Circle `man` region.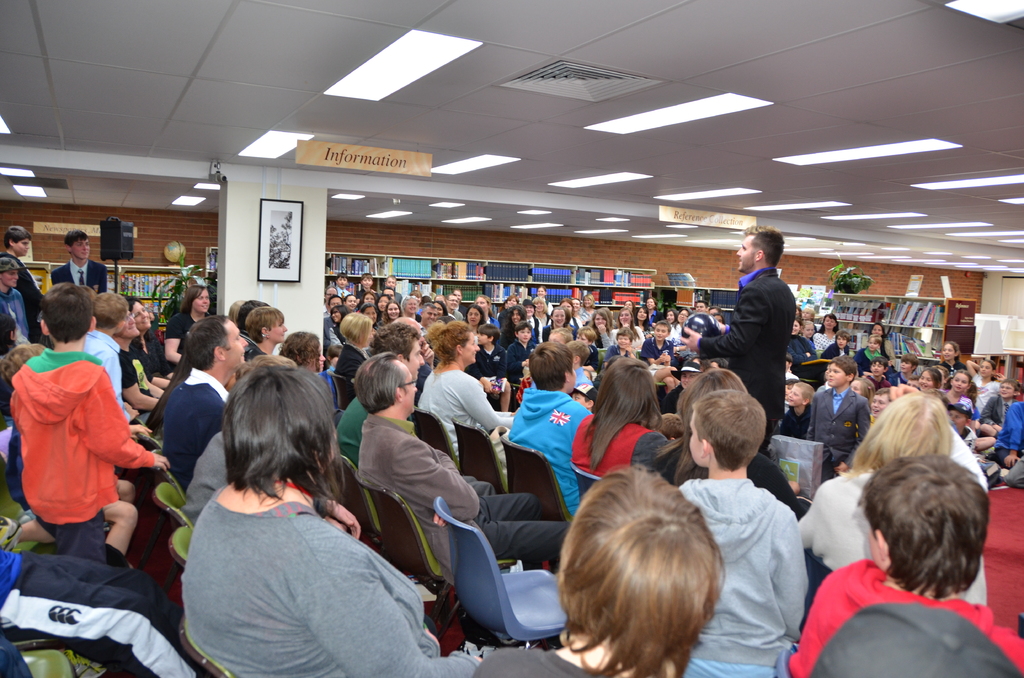
Region: pyautogui.locateOnScreen(111, 310, 164, 424).
